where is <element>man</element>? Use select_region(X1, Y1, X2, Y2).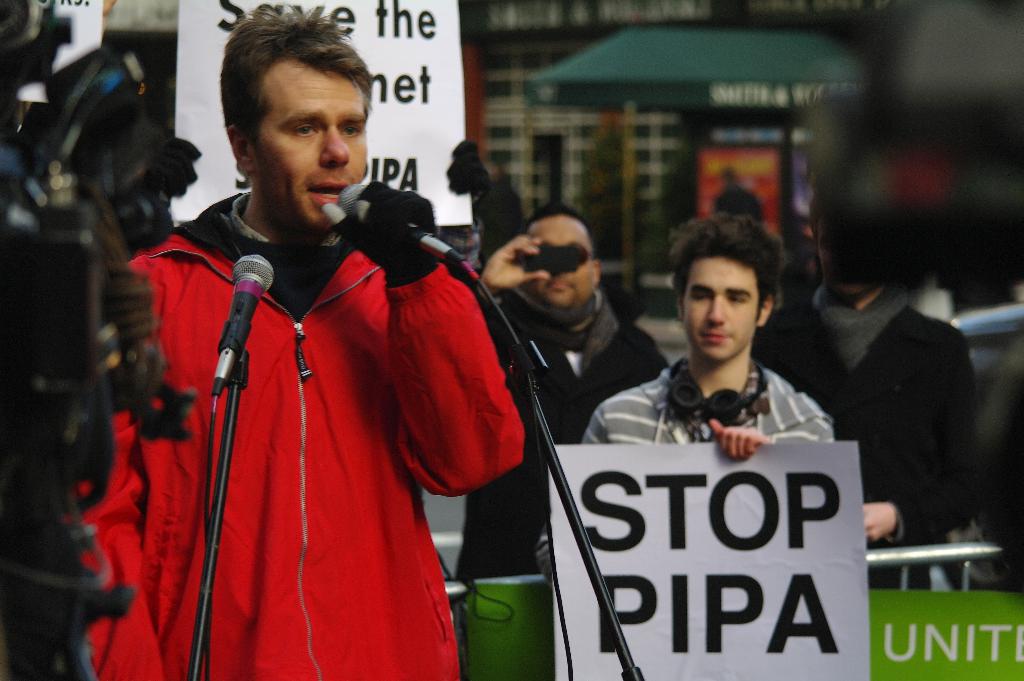
select_region(111, 59, 573, 675).
